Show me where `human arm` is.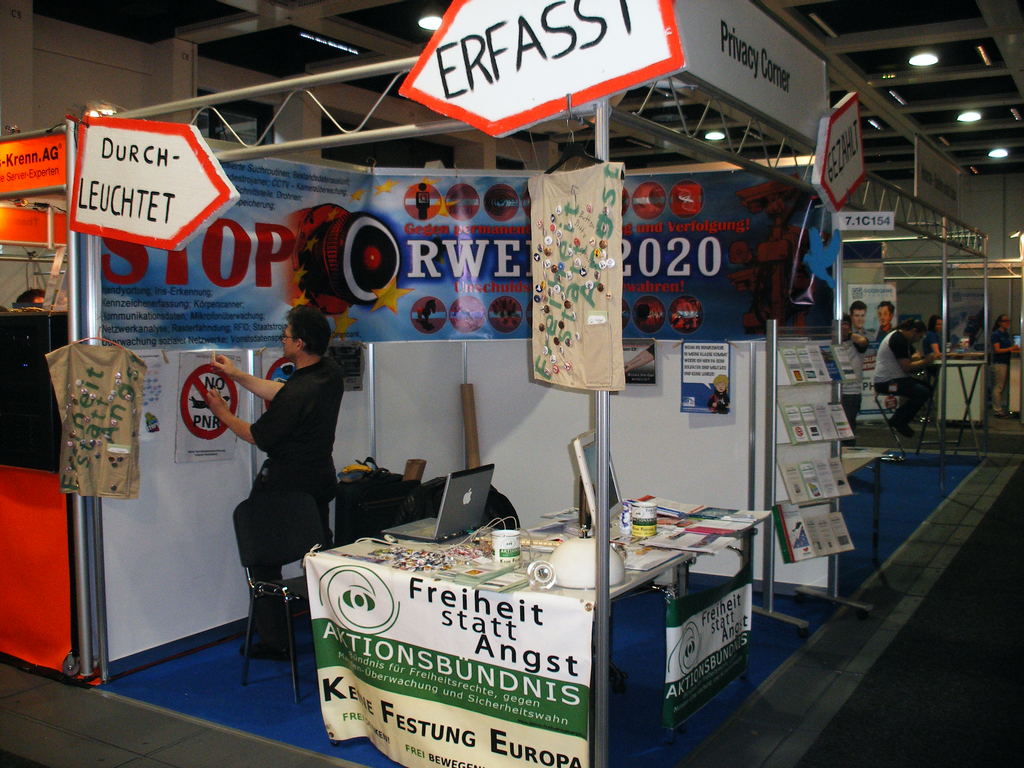
`human arm` is at x1=890, y1=335, x2=938, y2=378.
